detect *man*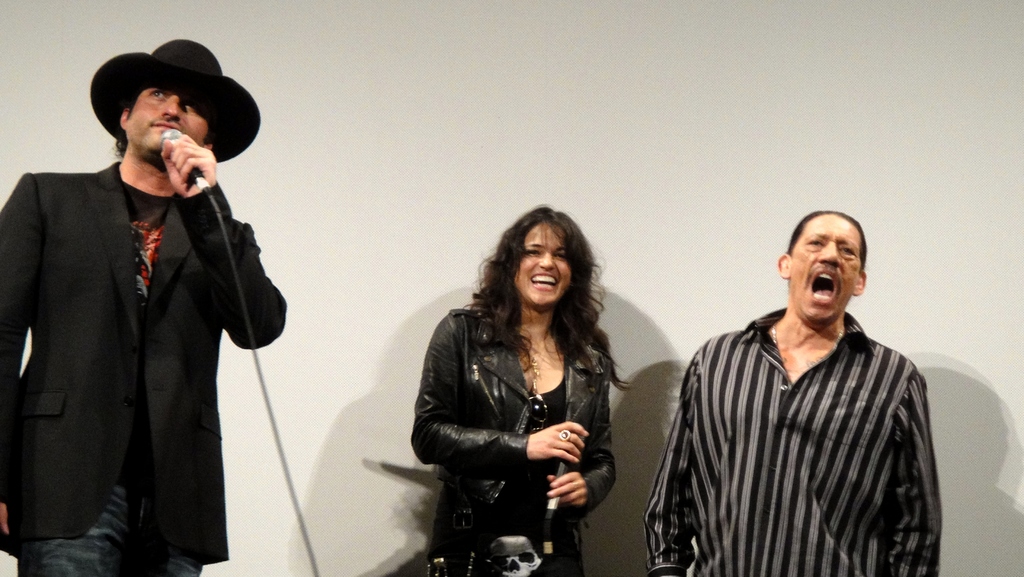
x1=643, y1=206, x2=945, y2=576
